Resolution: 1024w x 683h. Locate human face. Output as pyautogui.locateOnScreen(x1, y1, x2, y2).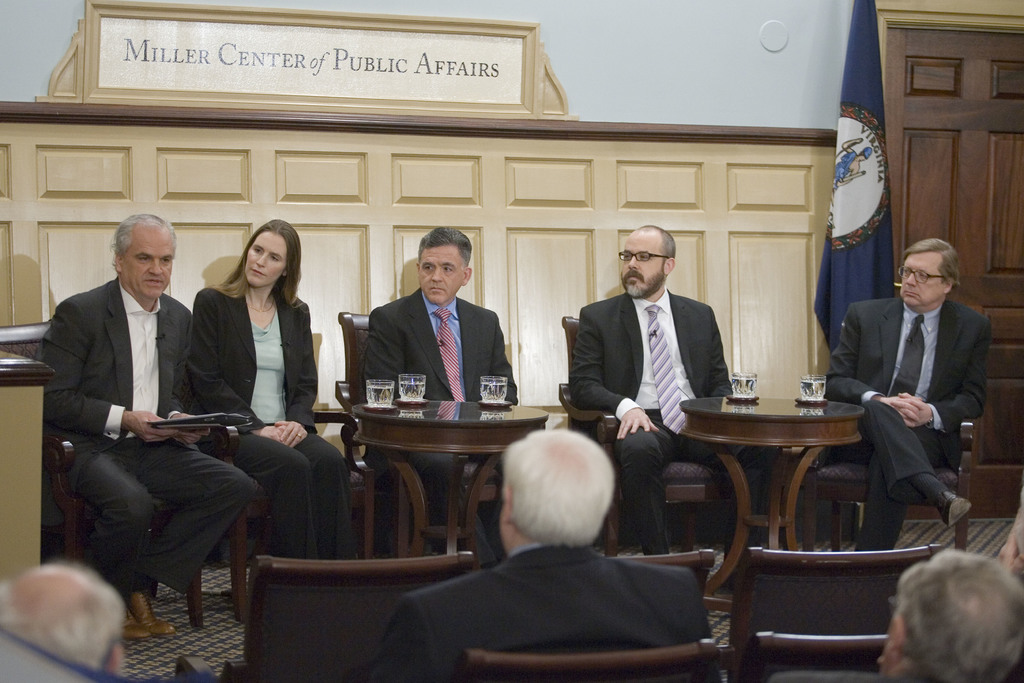
pyautogui.locateOnScreen(243, 233, 288, 289).
